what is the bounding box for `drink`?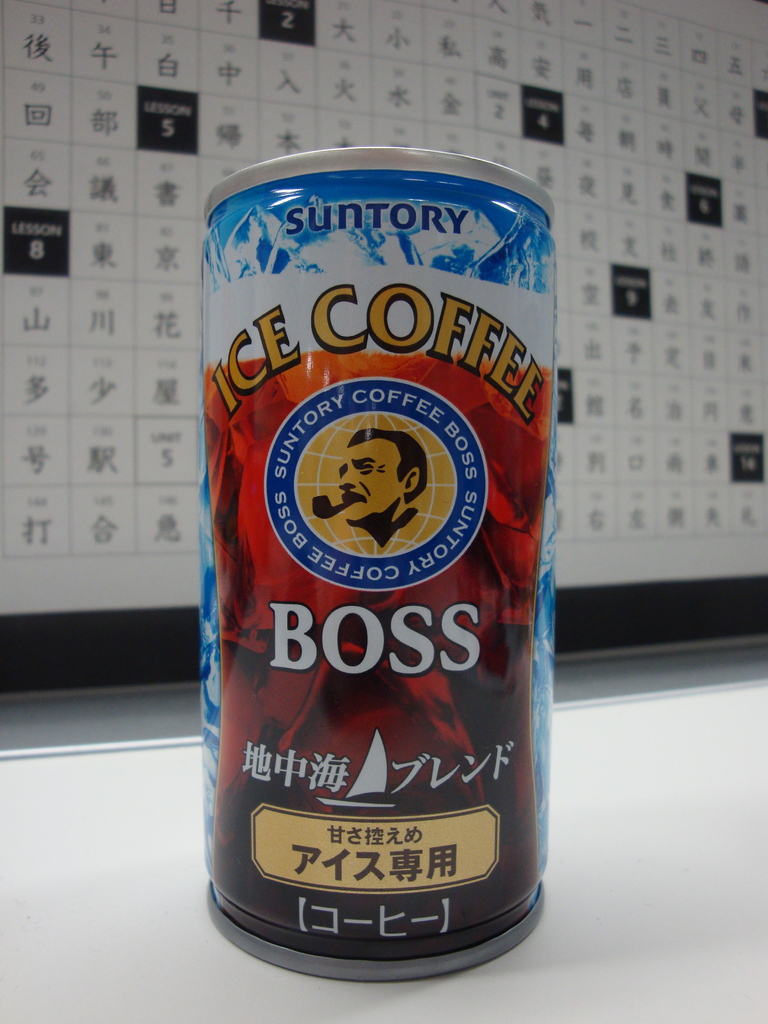
182:175:562:995.
